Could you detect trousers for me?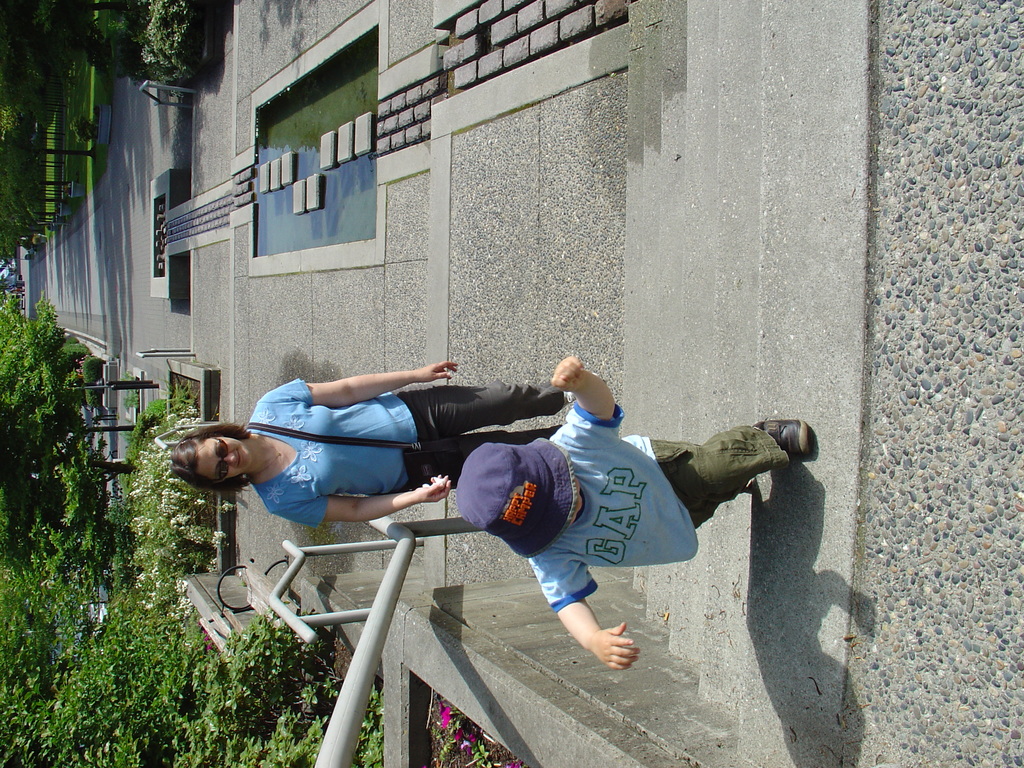
Detection result: box=[651, 421, 788, 532].
